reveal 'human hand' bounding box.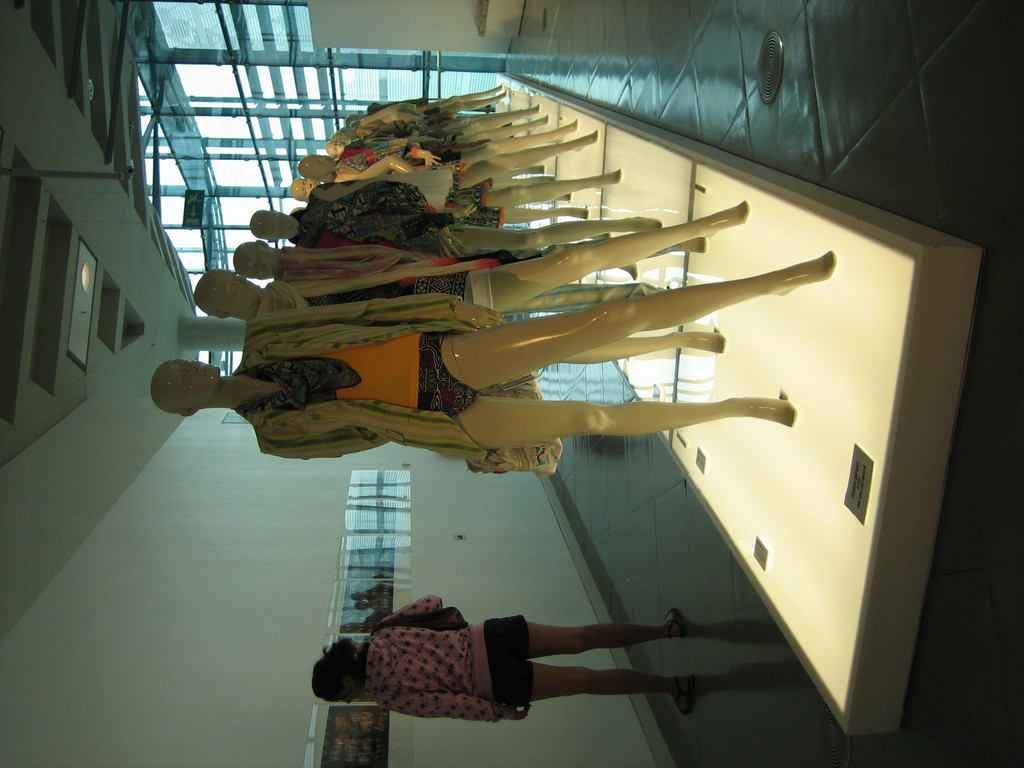
Revealed: (left=435, top=229, right=467, bottom=261).
